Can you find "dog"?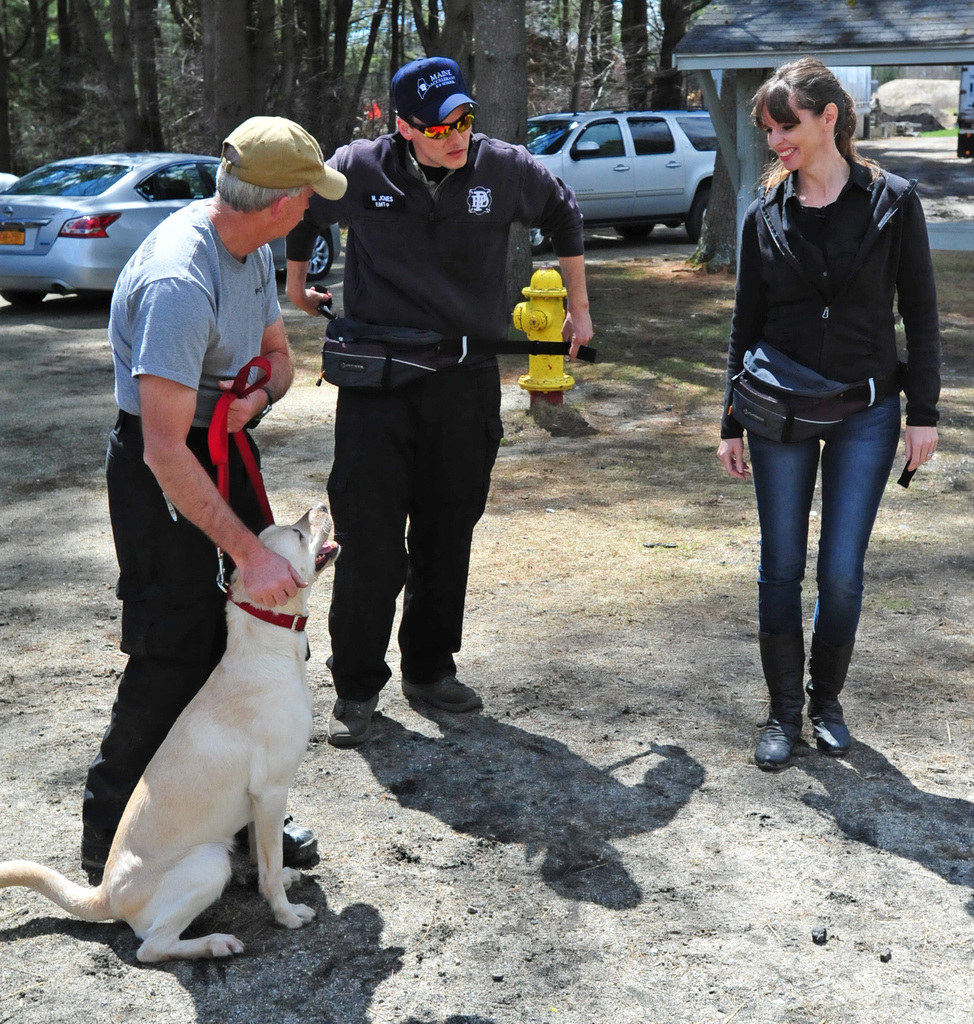
Yes, bounding box: [left=0, top=496, right=345, bottom=968].
